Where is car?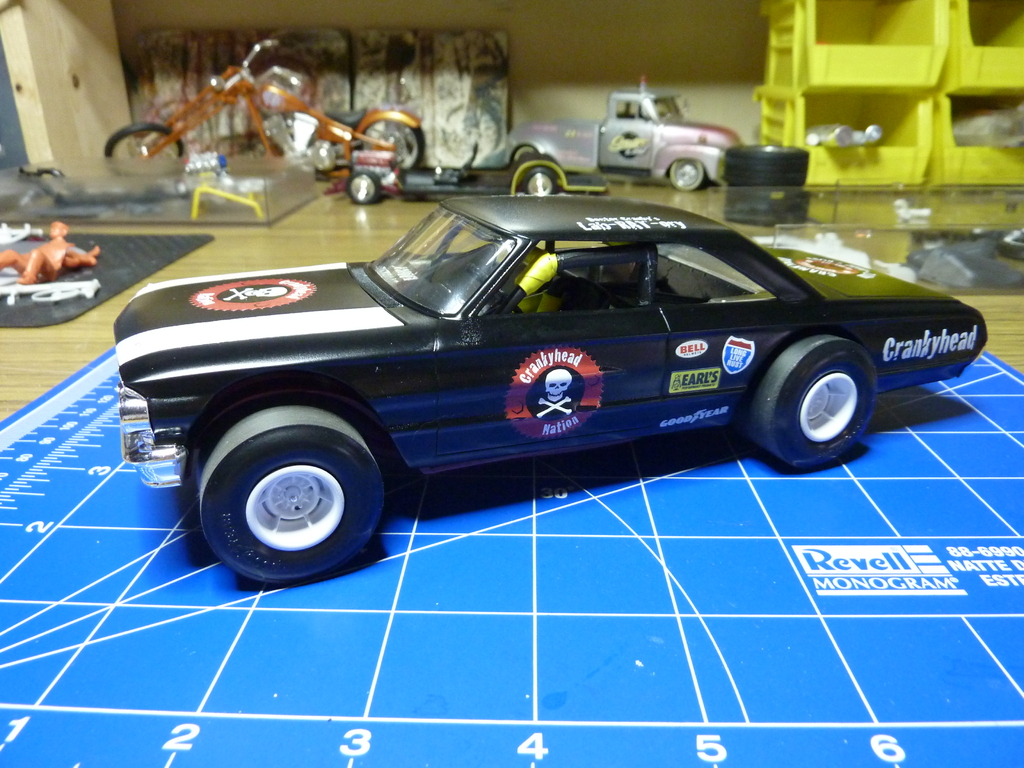
bbox=(115, 189, 991, 586).
